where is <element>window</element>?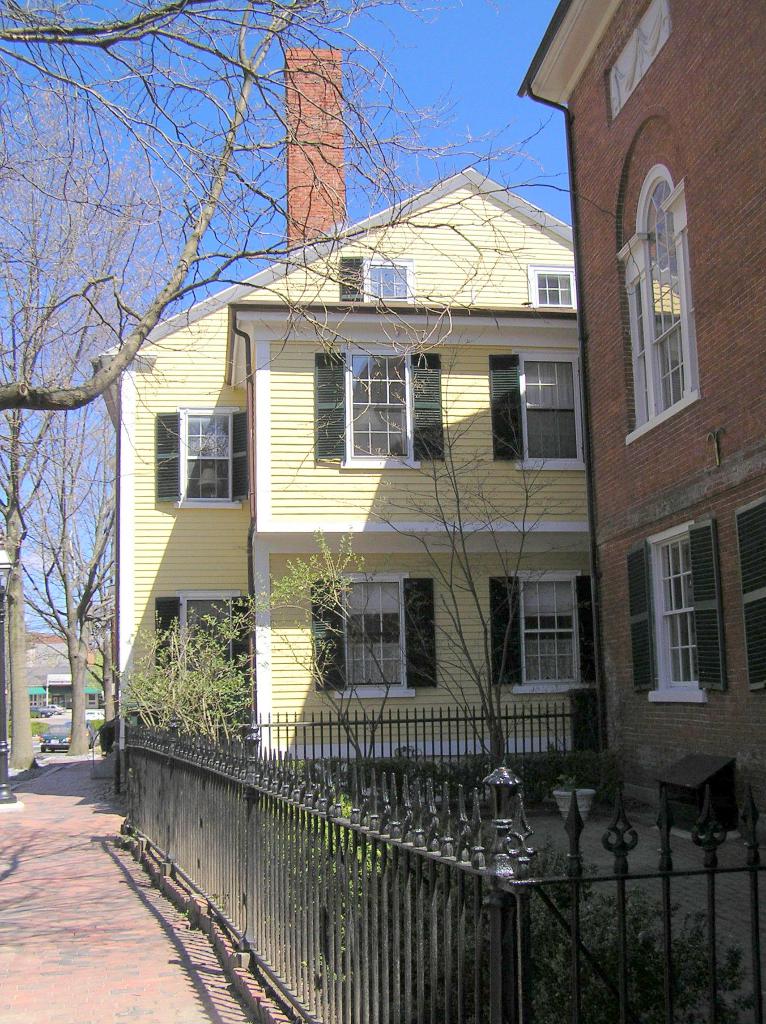
region(331, 263, 414, 308).
